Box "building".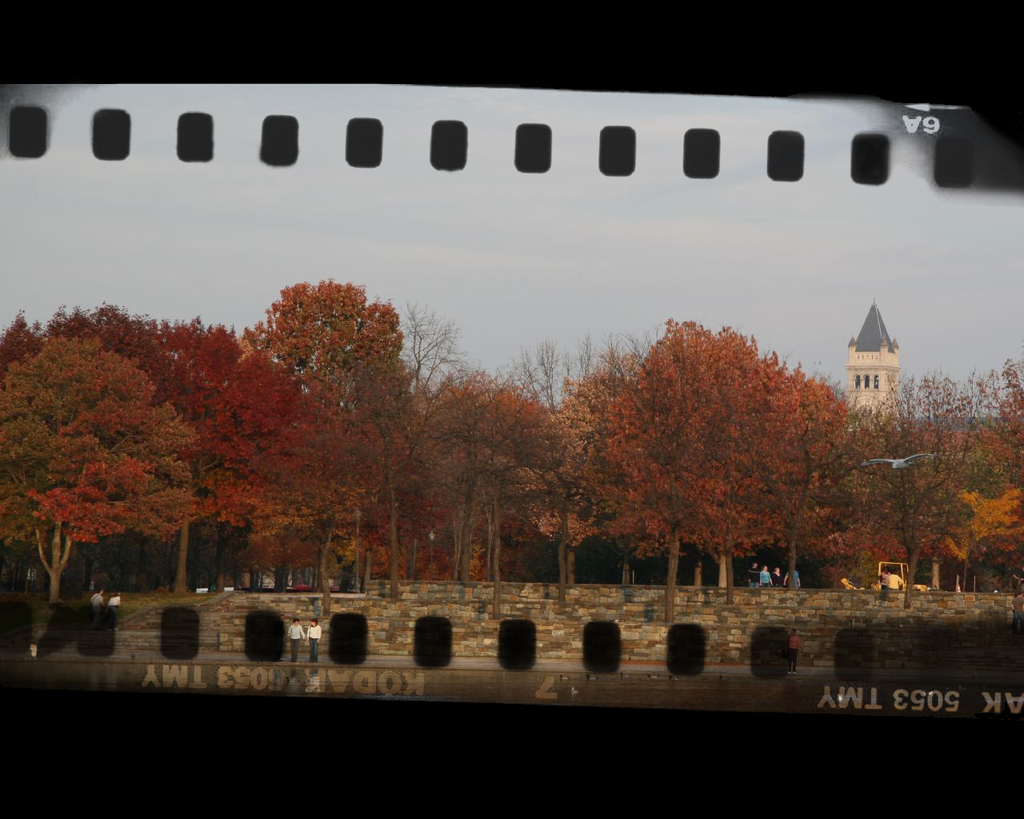
box=[844, 302, 902, 417].
